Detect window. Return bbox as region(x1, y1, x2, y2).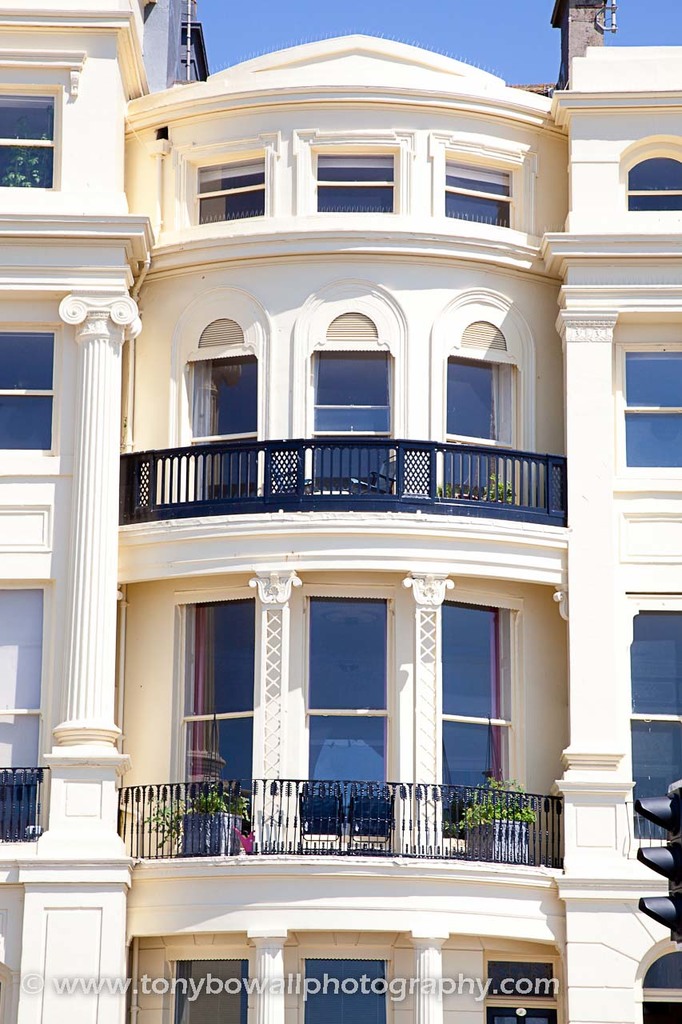
region(485, 964, 556, 1023).
